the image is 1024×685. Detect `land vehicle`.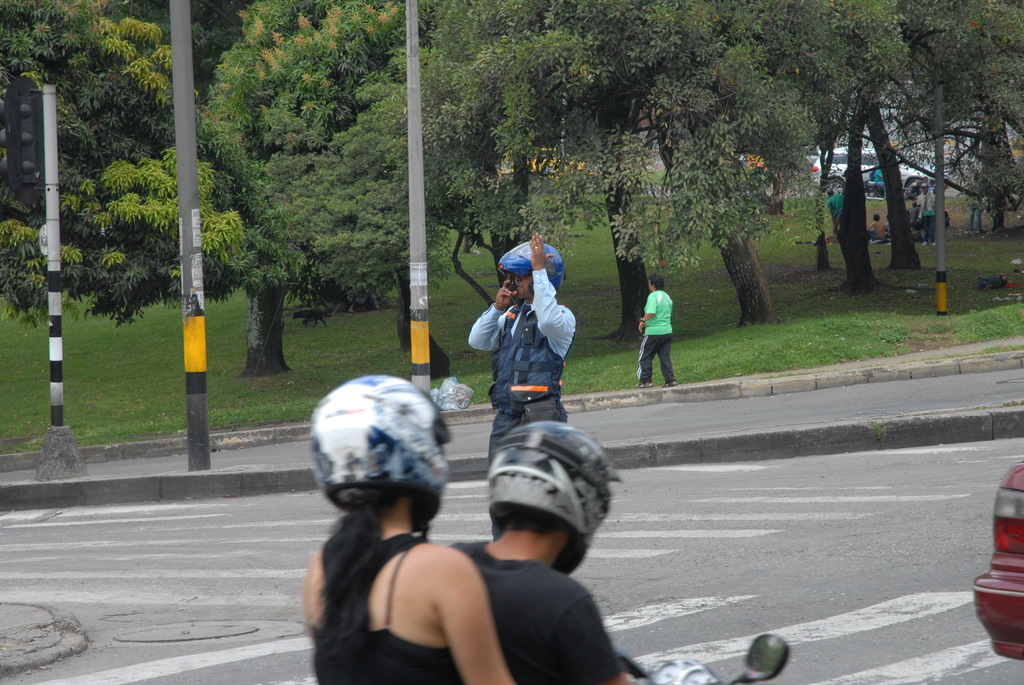
Detection: {"left": 973, "top": 463, "right": 1023, "bottom": 660}.
